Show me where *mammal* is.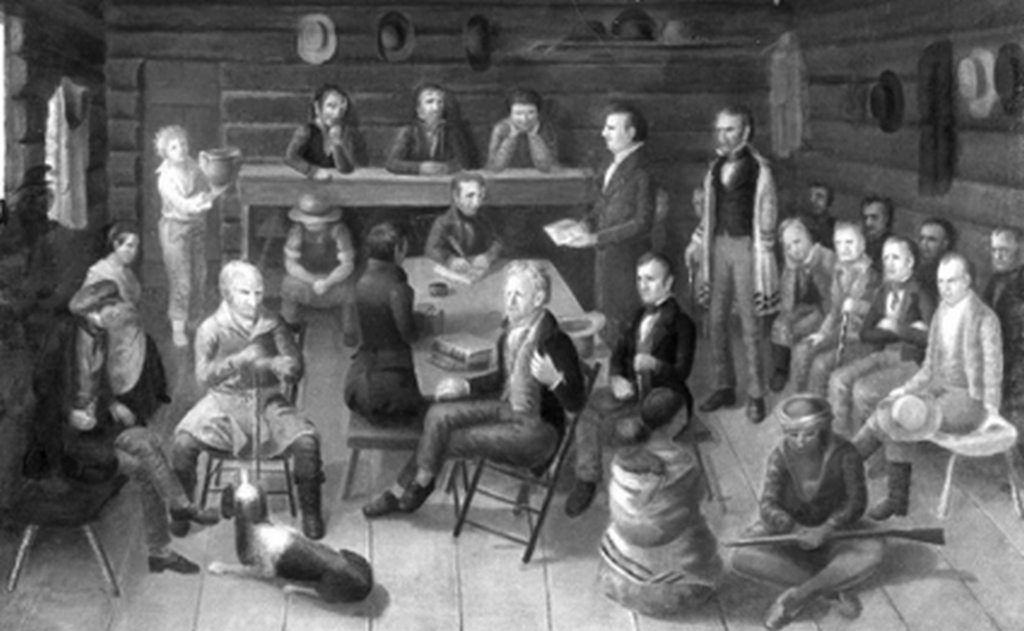
*mammal* is at <bbox>980, 224, 1023, 420</bbox>.
